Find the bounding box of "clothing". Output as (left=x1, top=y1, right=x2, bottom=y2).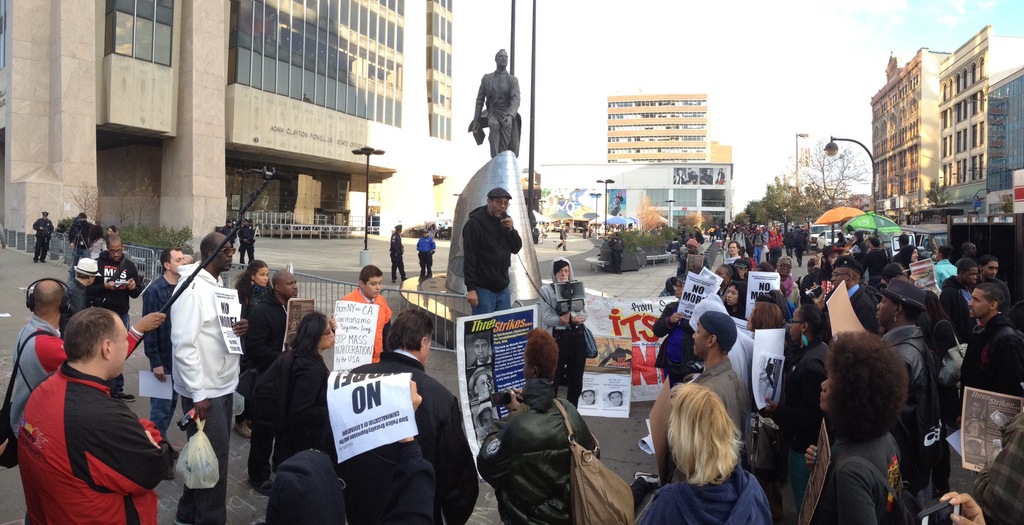
(left=783, top=231, right=795, bottom=254).
